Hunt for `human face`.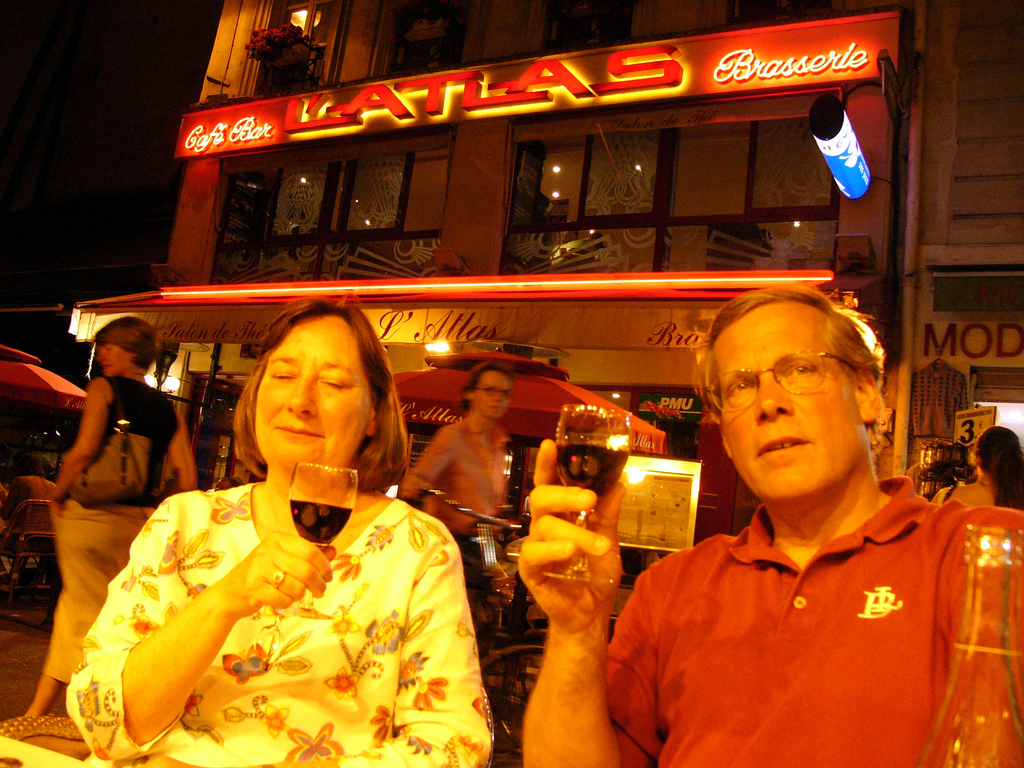
Hunted down at {"x1": 711, "y1": 303, "x2": 863, "y2": 501}.
